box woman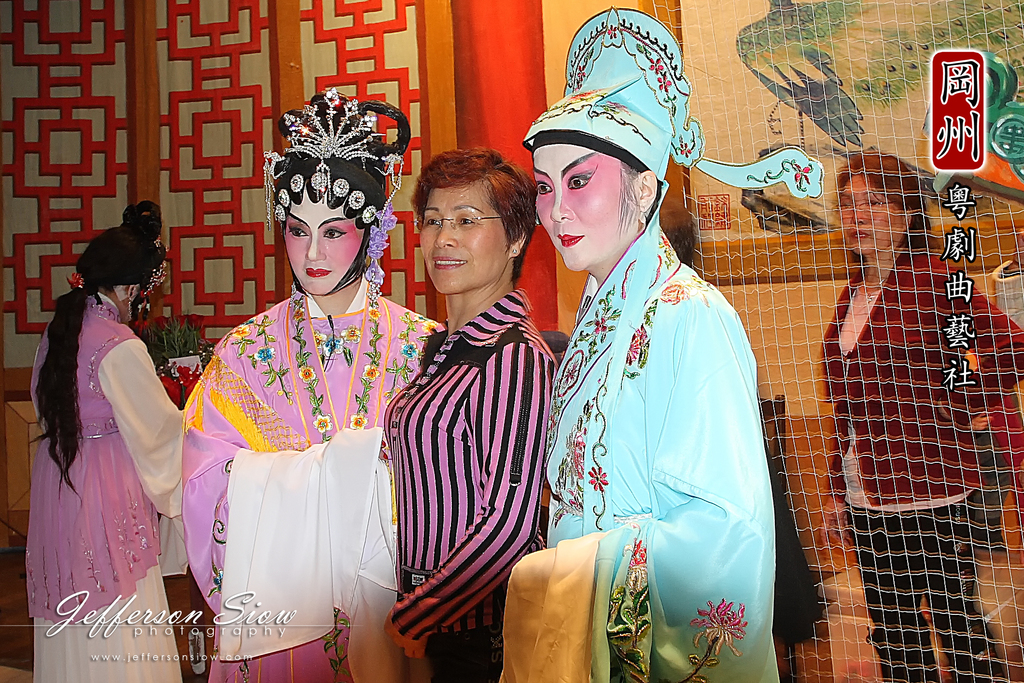
(left=181, top=78, right=451, bottom=682)
